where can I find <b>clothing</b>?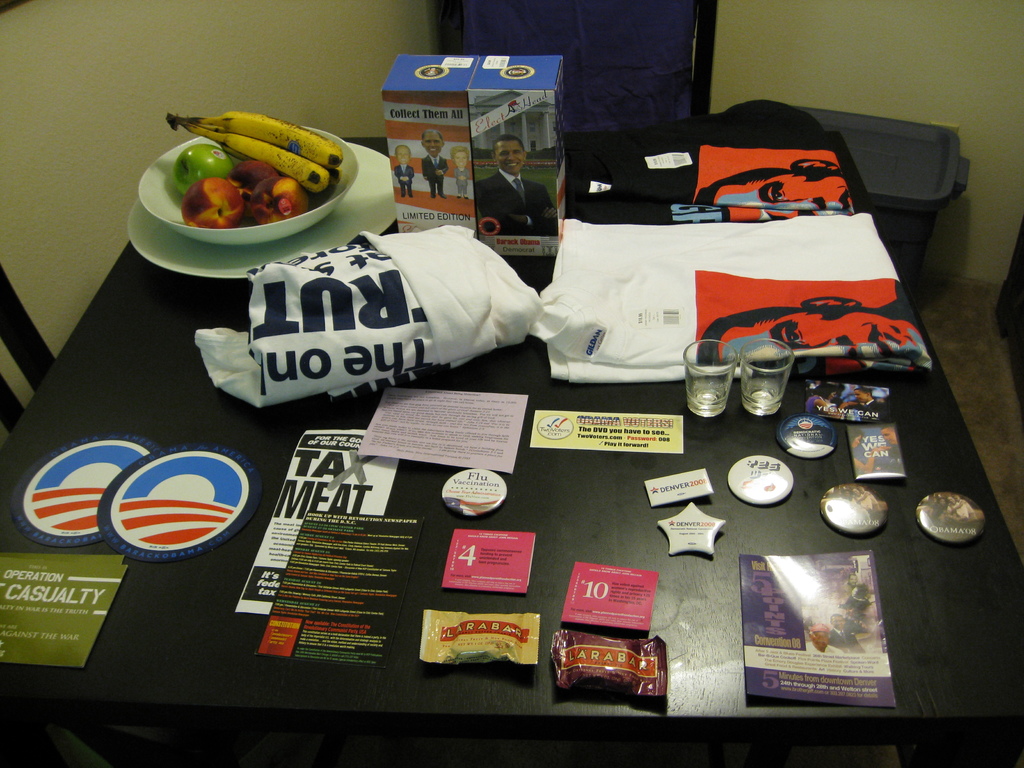
You can find it at bbox=[566, 125, 855, 226].
